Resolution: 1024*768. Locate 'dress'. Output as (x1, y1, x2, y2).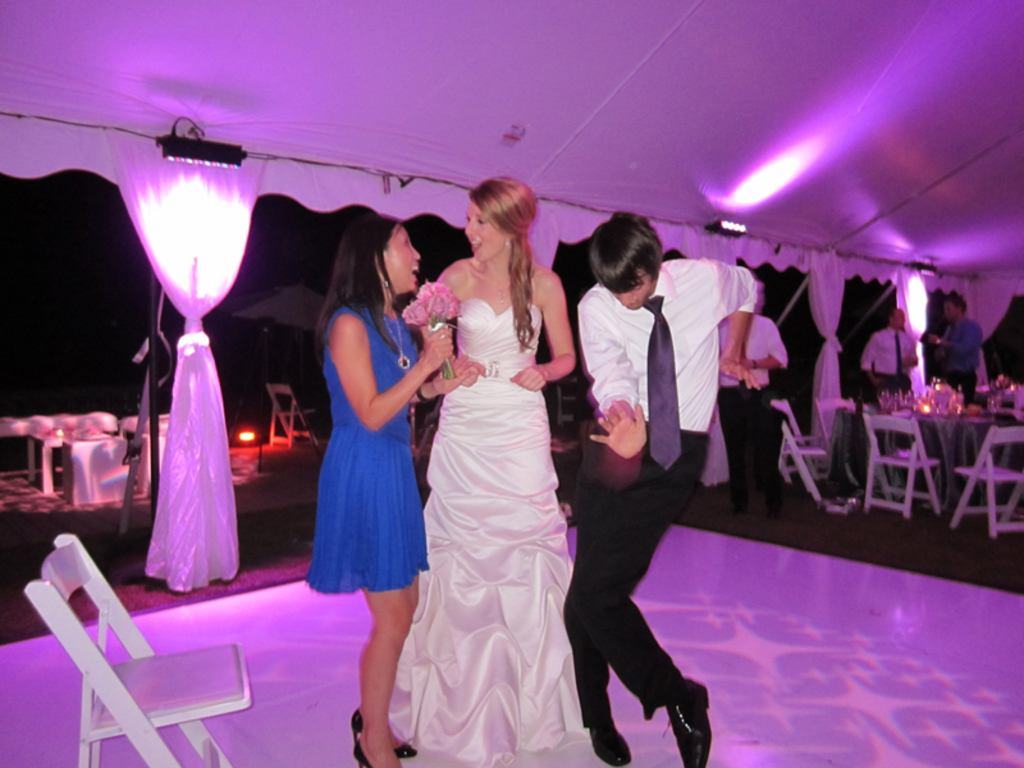
(302, 306, 431, 591).
